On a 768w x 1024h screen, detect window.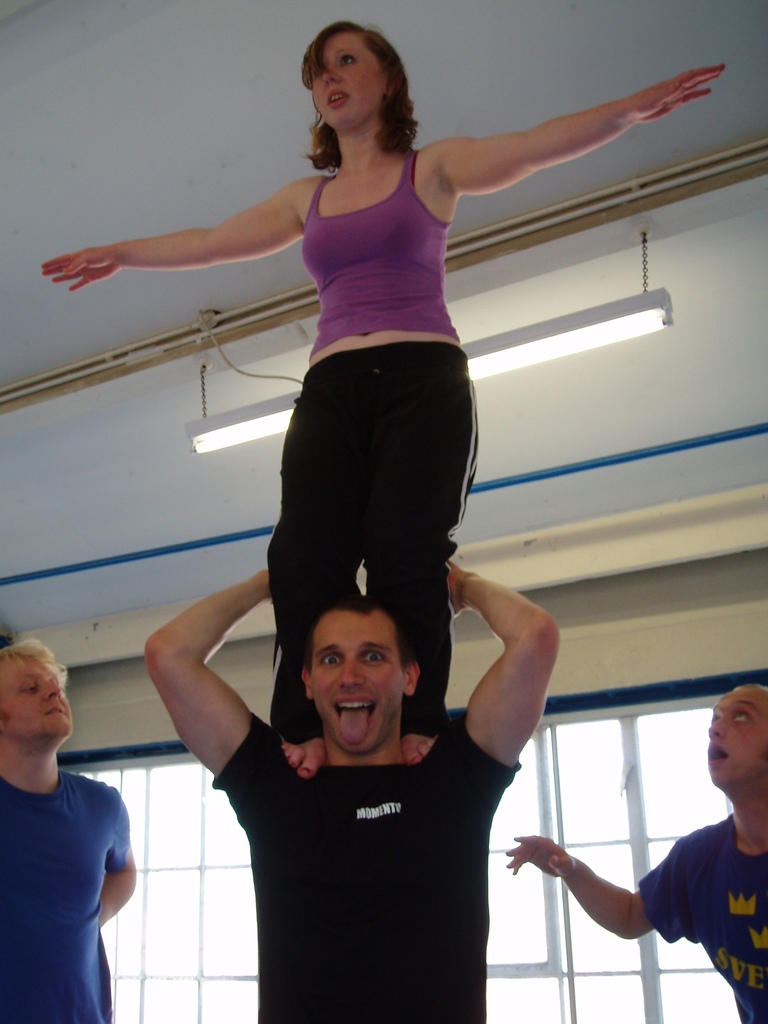
l=69, t=751, r=258, b=1023.
